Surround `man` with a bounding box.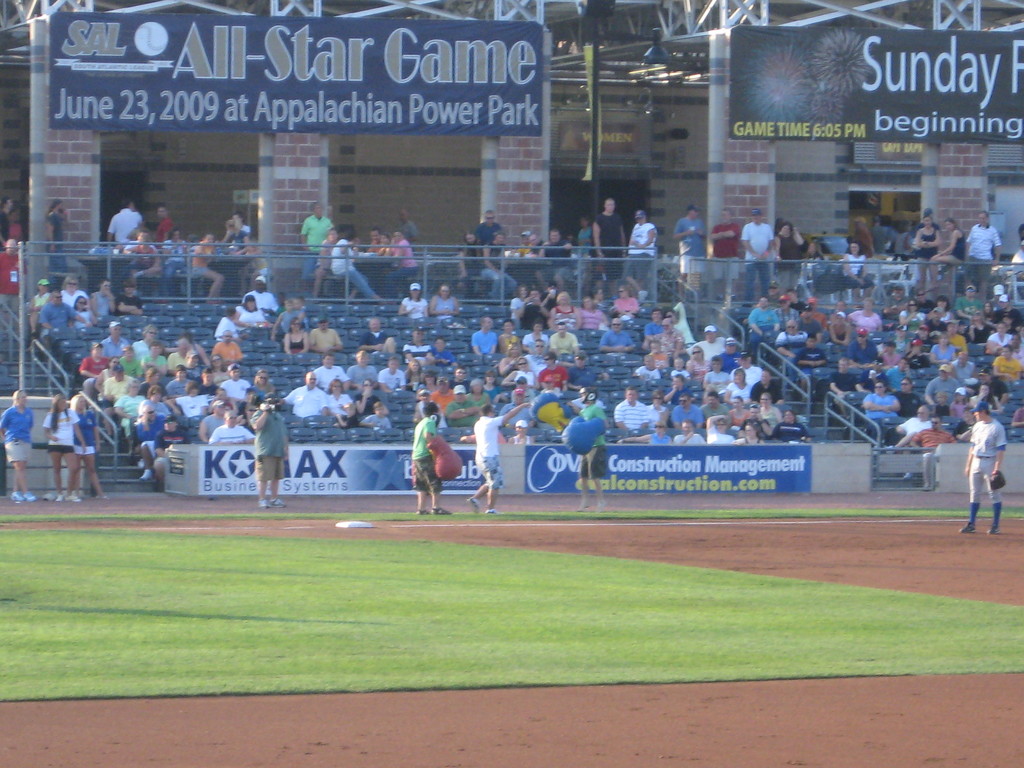
rect(252, 392, 287, 509).
